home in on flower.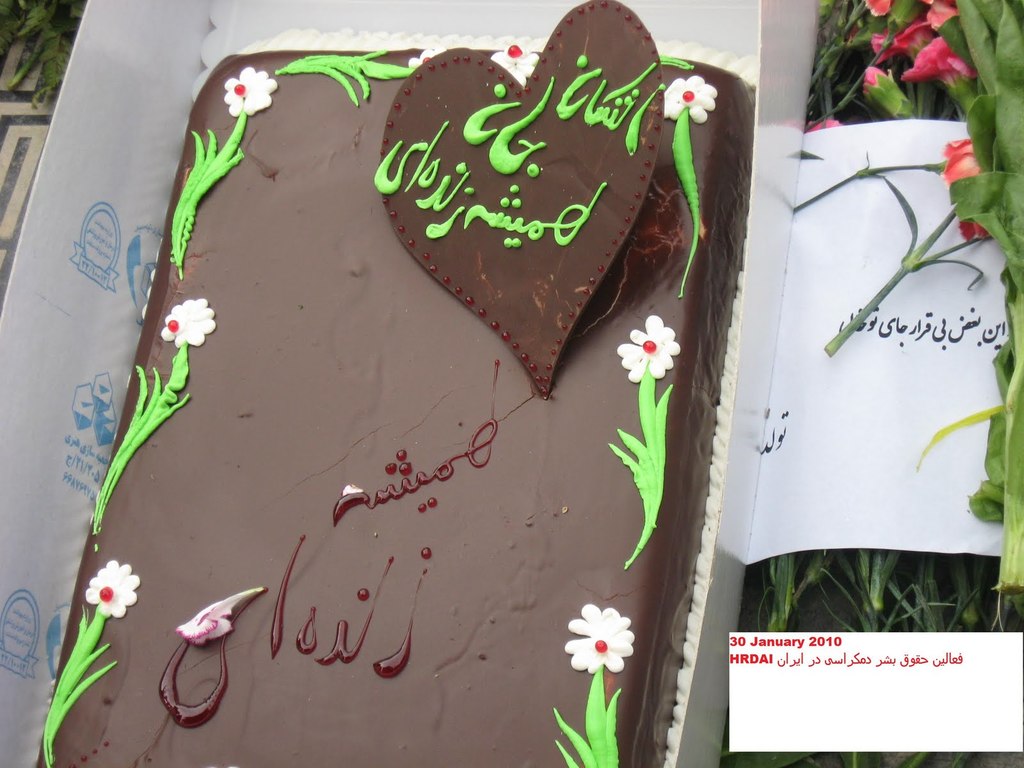
Homed in at {"x1": 868, "y1": 0, "x2": 980, "y2": 104}.
